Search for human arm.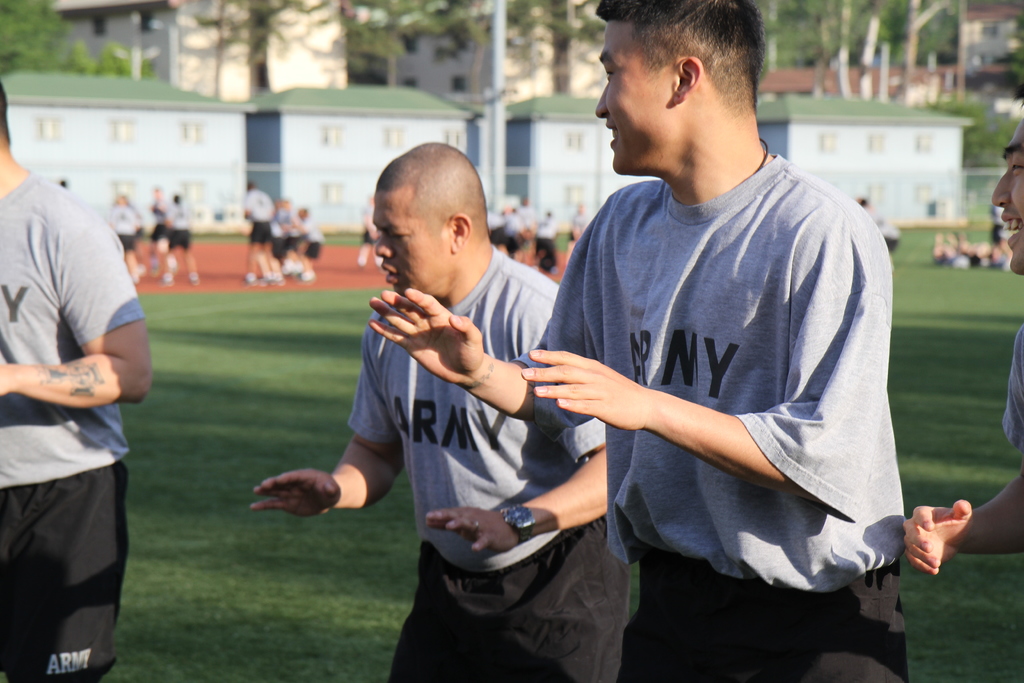
Found at <box>289,220,308,232</box>.
